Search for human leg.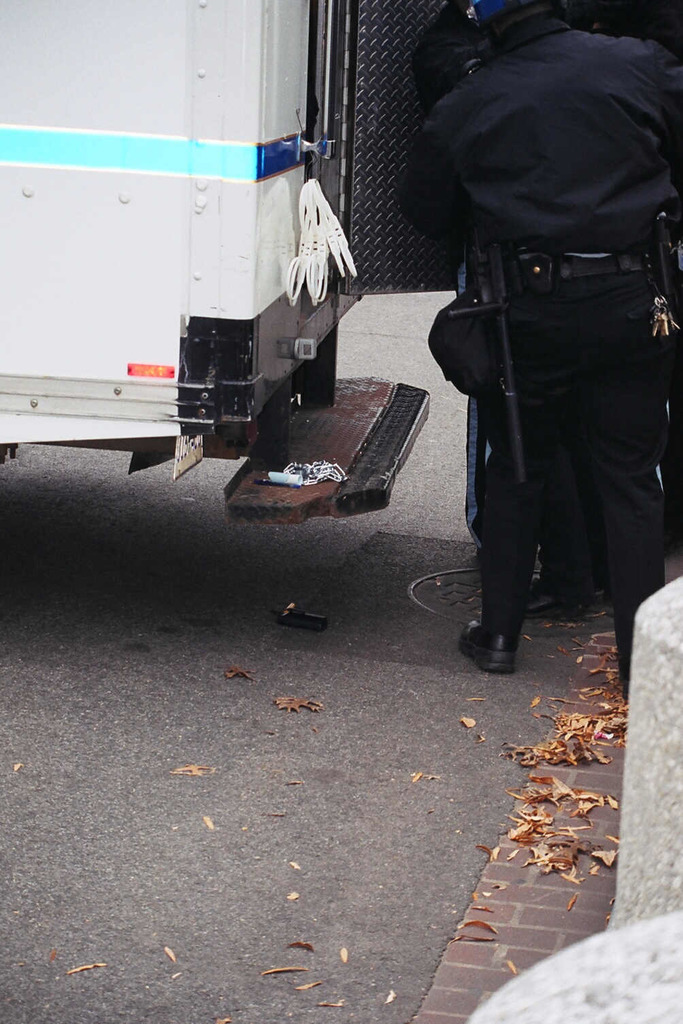
Found at {"x1": 565, "y1": 263, "x2": 663, "y2": 698}.
